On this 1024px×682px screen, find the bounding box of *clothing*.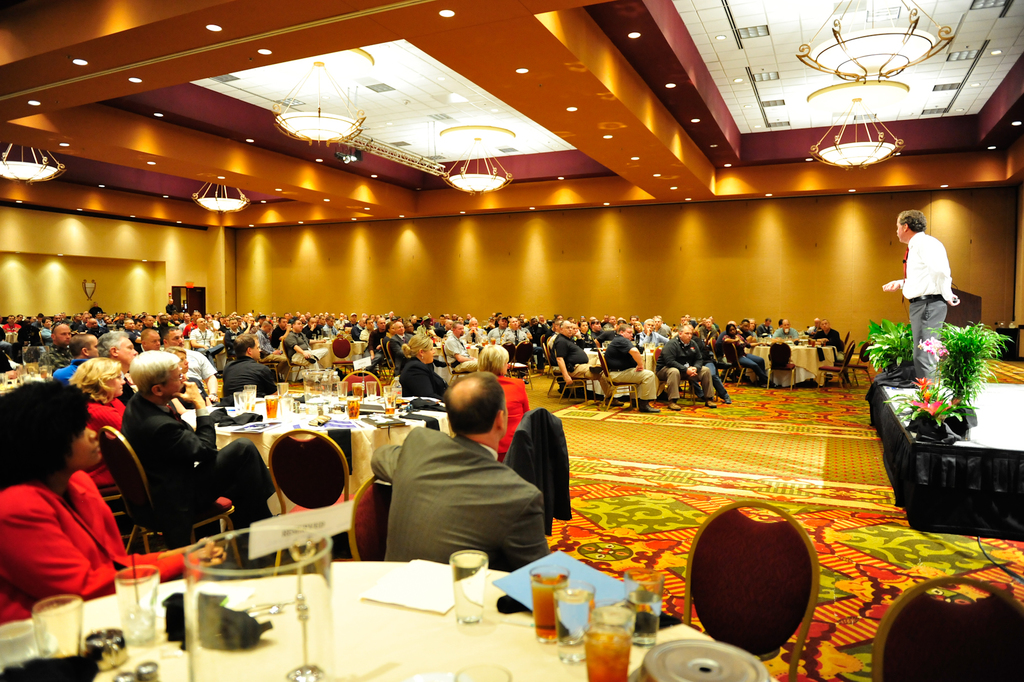
Bounding box: bbox(0, 315, 849, 399).
